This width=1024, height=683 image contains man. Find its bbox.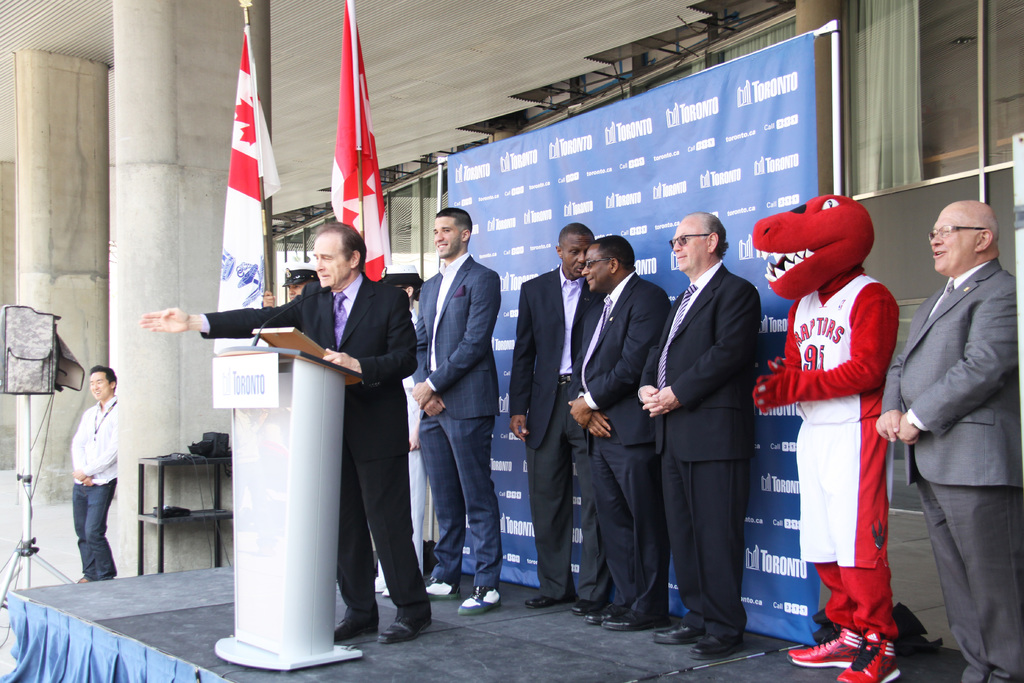
BBox(141, 219, 424, 643).
